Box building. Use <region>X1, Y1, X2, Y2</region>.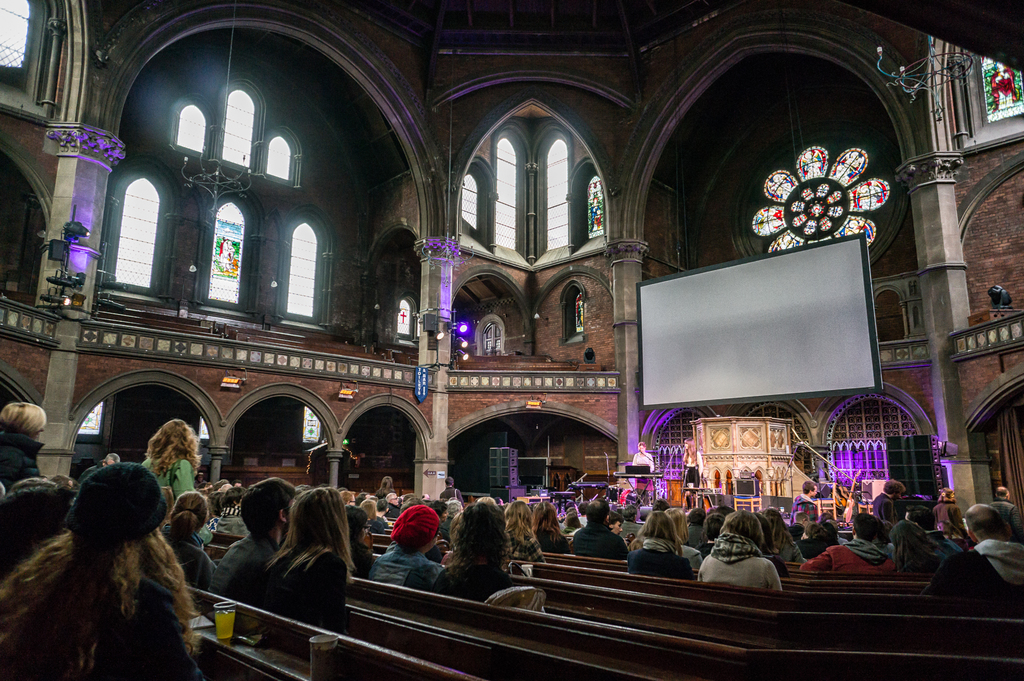
<region>1, 0, 1023, 678</region>.
